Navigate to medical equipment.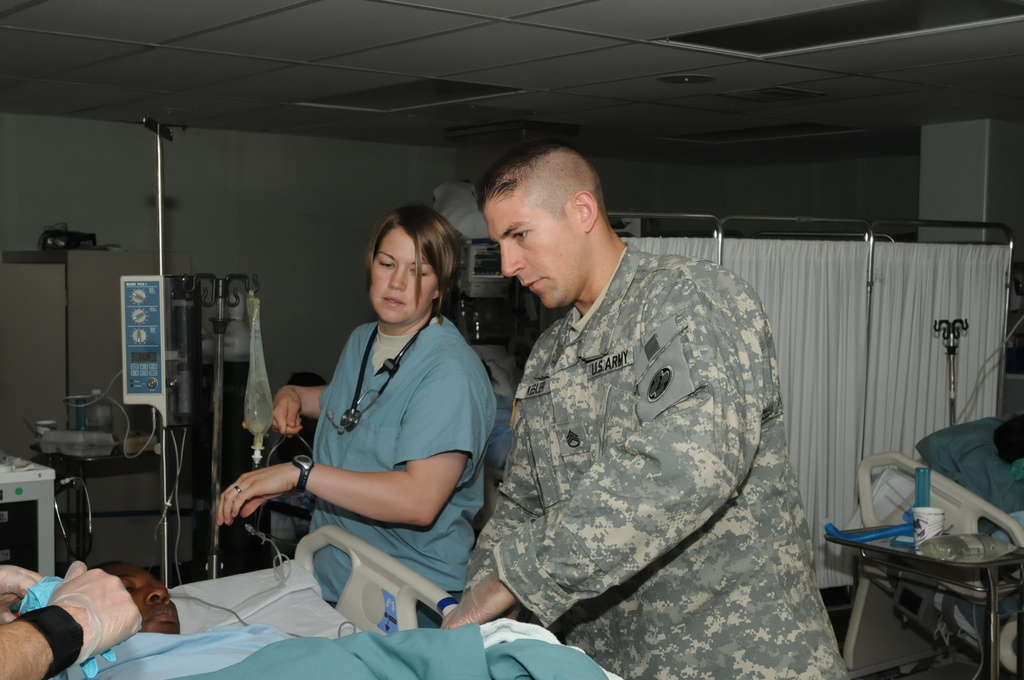
Navigation target: (x1=42, y1=521, x2=624, y2=679).
